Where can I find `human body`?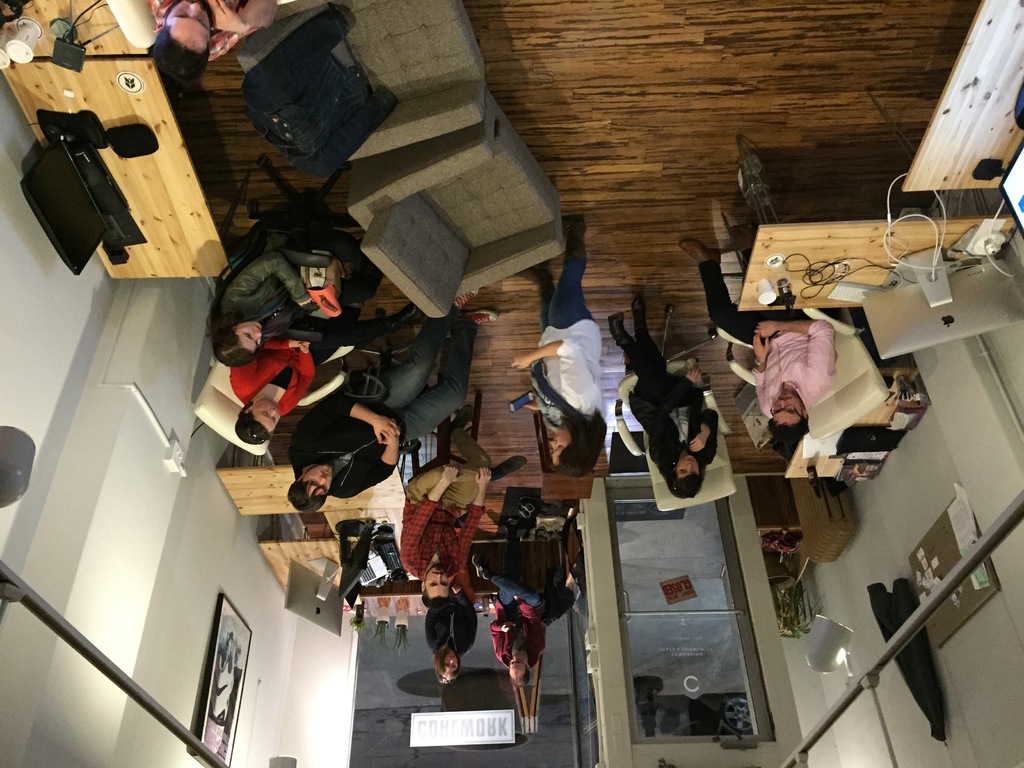
You can find it at bbox(150, 0, 268, 60).
